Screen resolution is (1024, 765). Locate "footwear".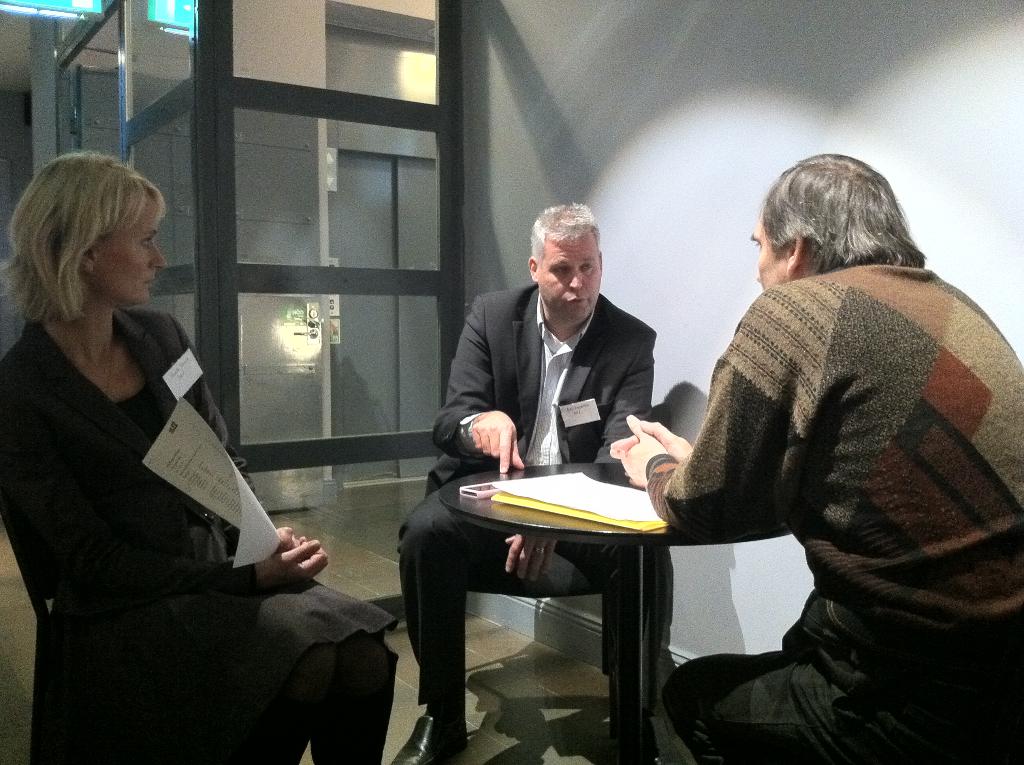
x1=387, y1=706, x2=467, y2=764.
